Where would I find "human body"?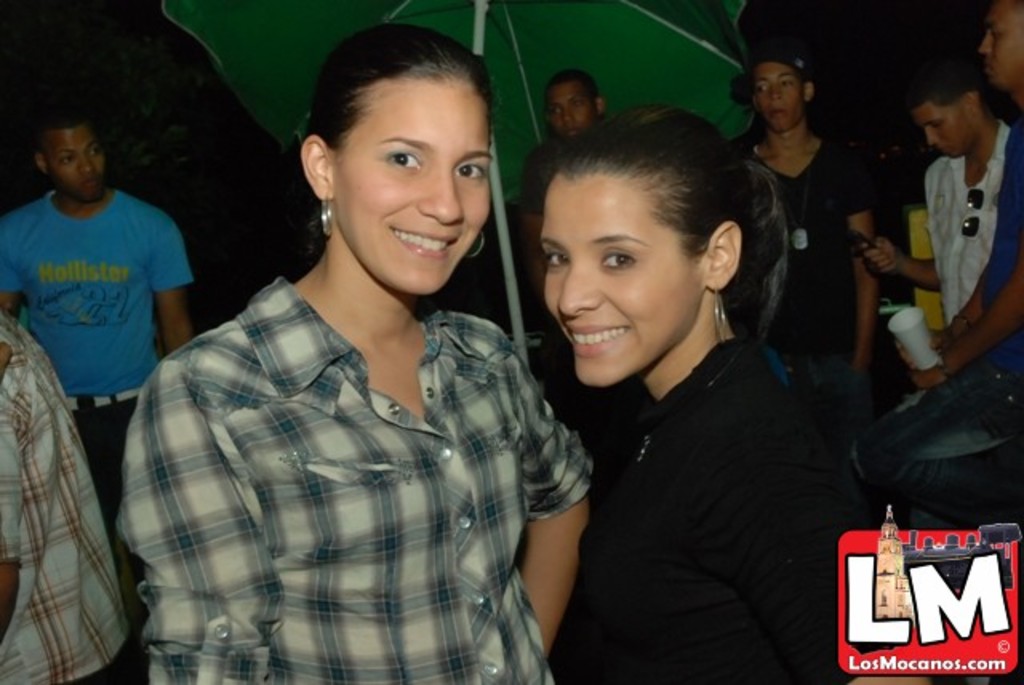
At [854, 0, 1022, 683].
